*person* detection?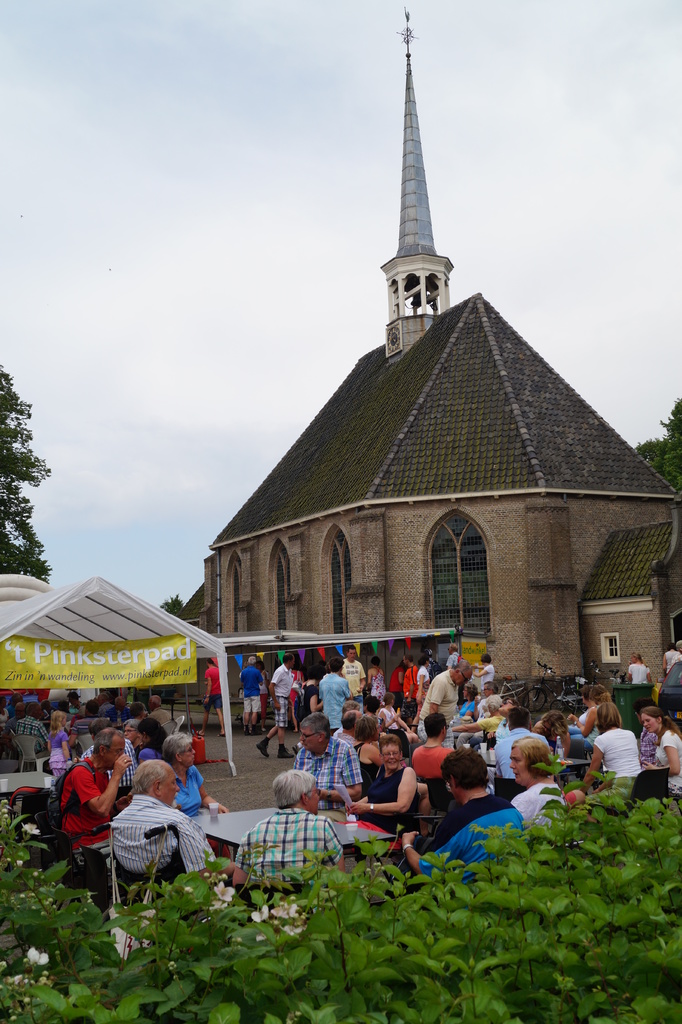
bbox=(334, 698, 361, 738)
